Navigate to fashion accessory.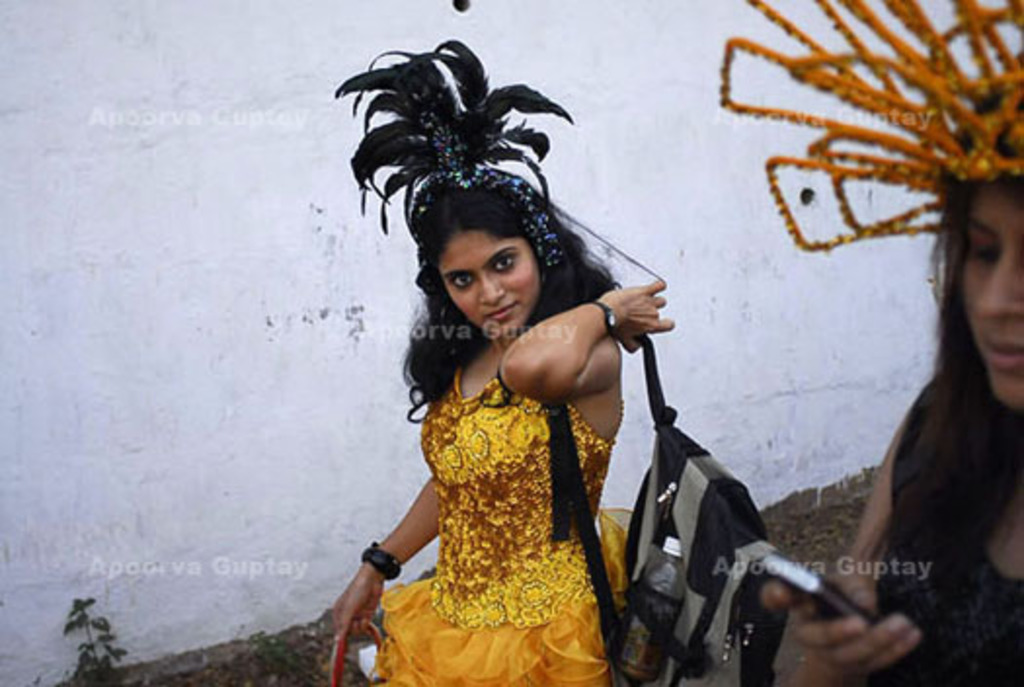
Navigation target: left=544, top=326, right=792, bottom=685.
